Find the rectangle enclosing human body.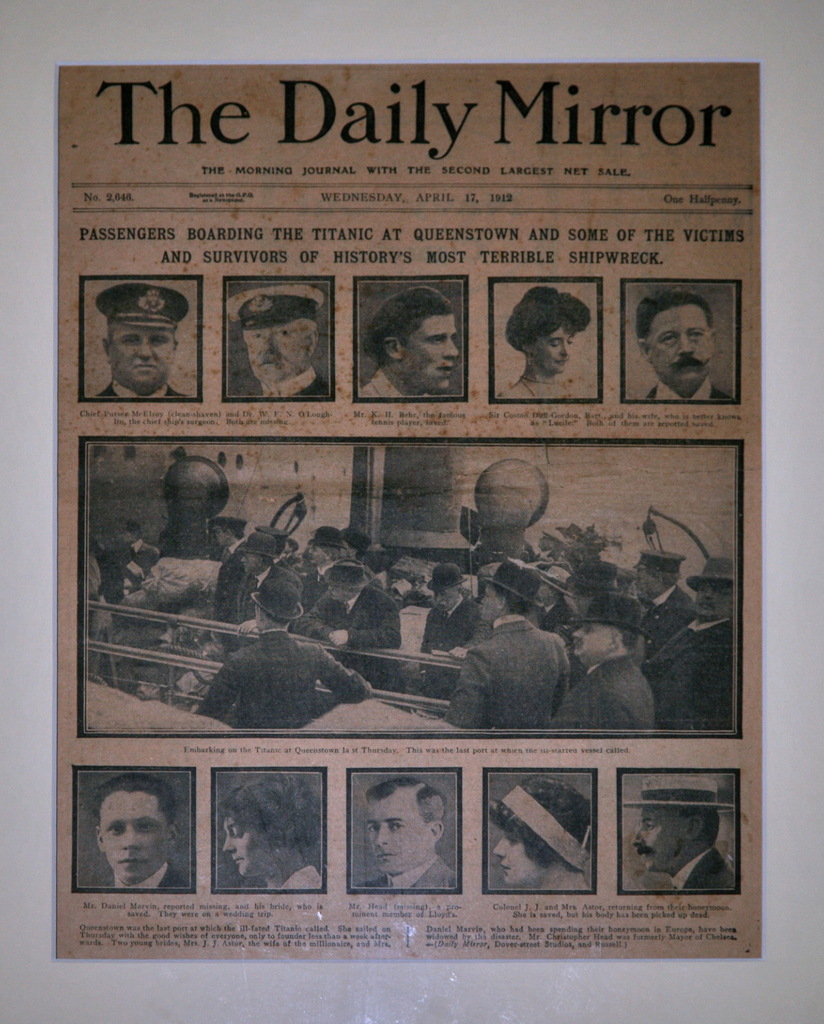
Rect(638, 282, 730, 397).
